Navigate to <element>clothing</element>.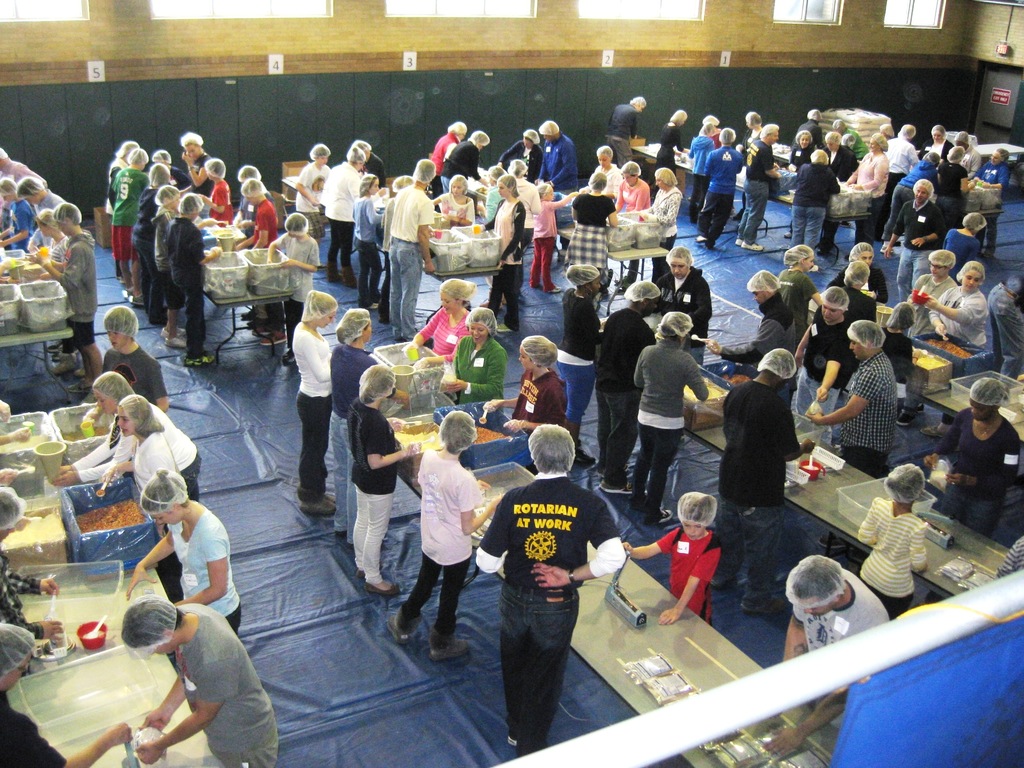
Navigation target: box(514, 371, 567, 431).
